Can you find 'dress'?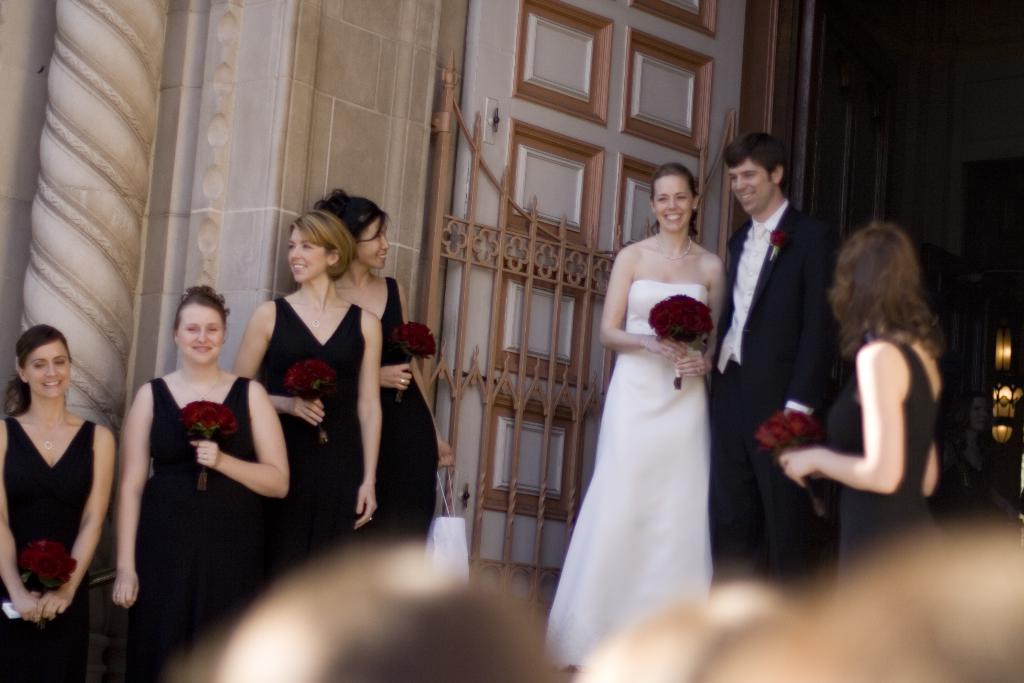
Yes, bounding box: 362/277/440/551.
